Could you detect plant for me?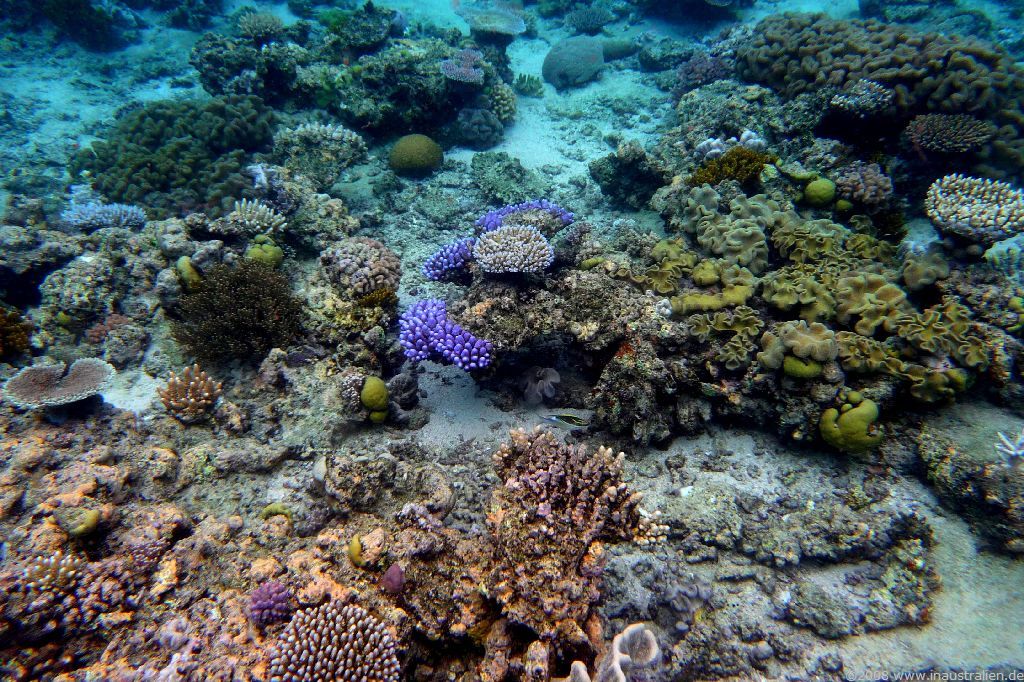
Detection result: Rect(67, 92, 279, 221).
